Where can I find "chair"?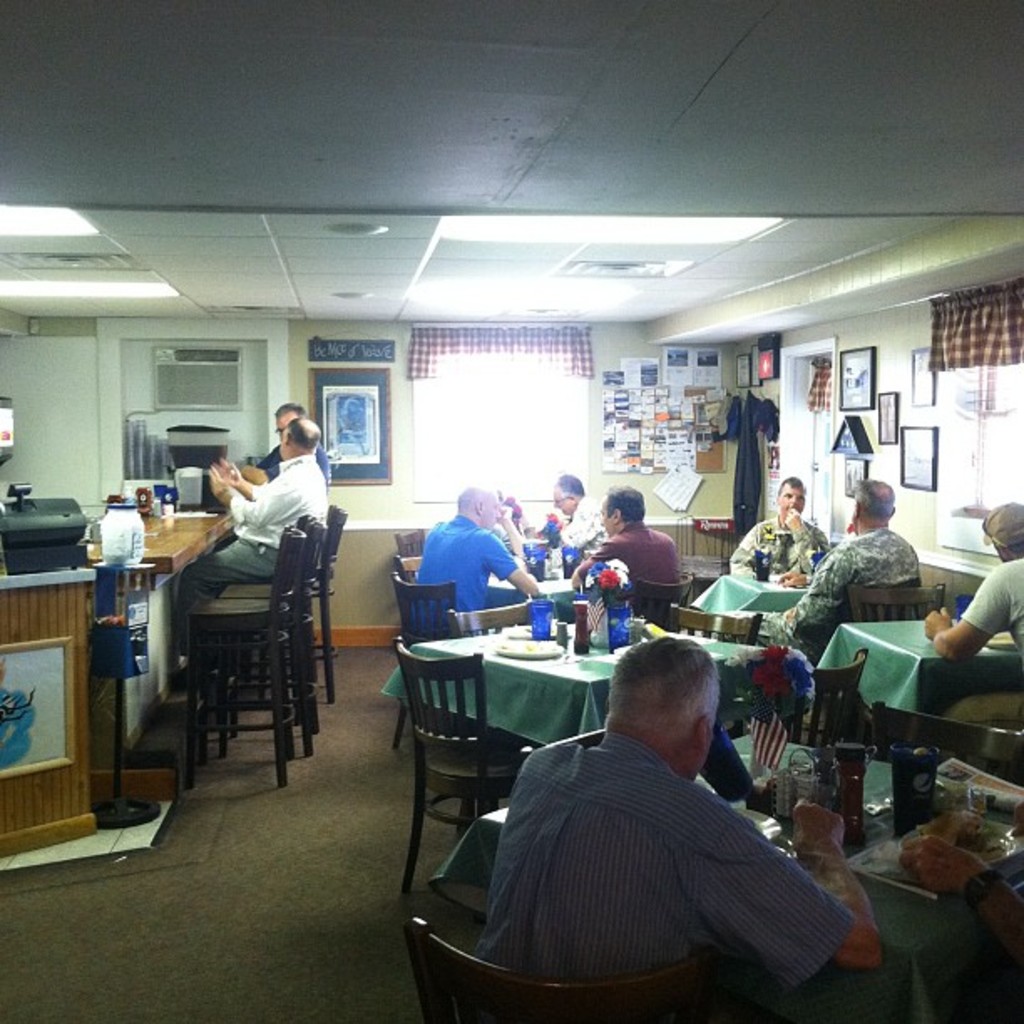
You can find it at 390:634:542:890.
